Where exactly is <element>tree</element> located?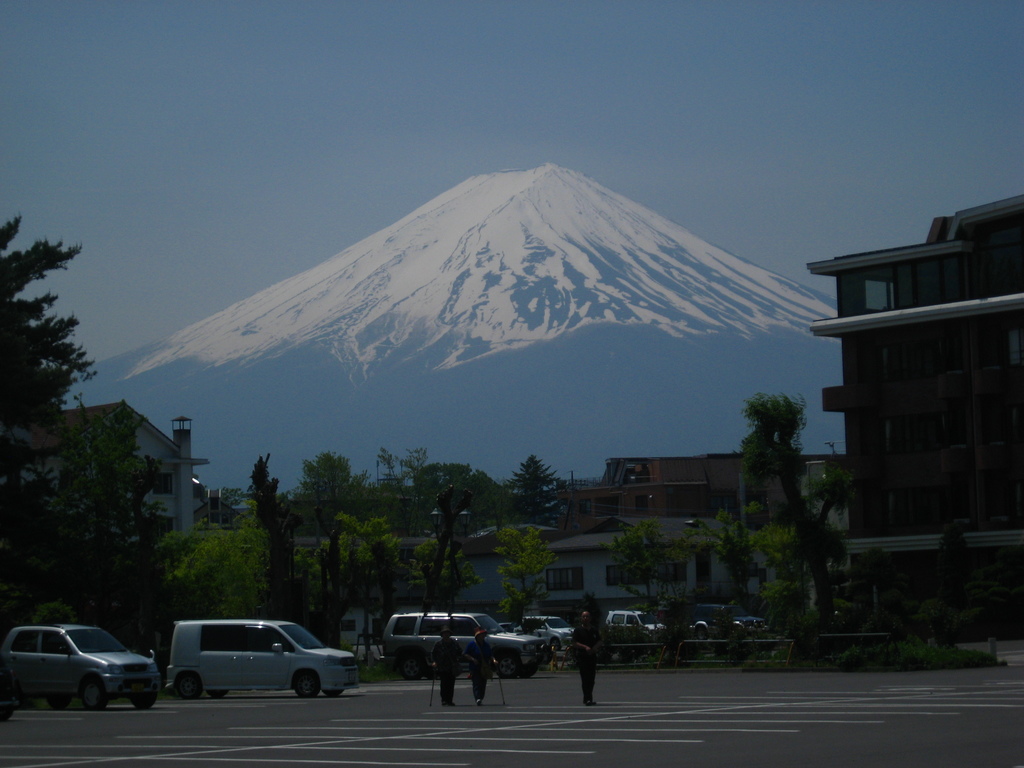
Its bounding box is <box>598,519,695,620</box>.
